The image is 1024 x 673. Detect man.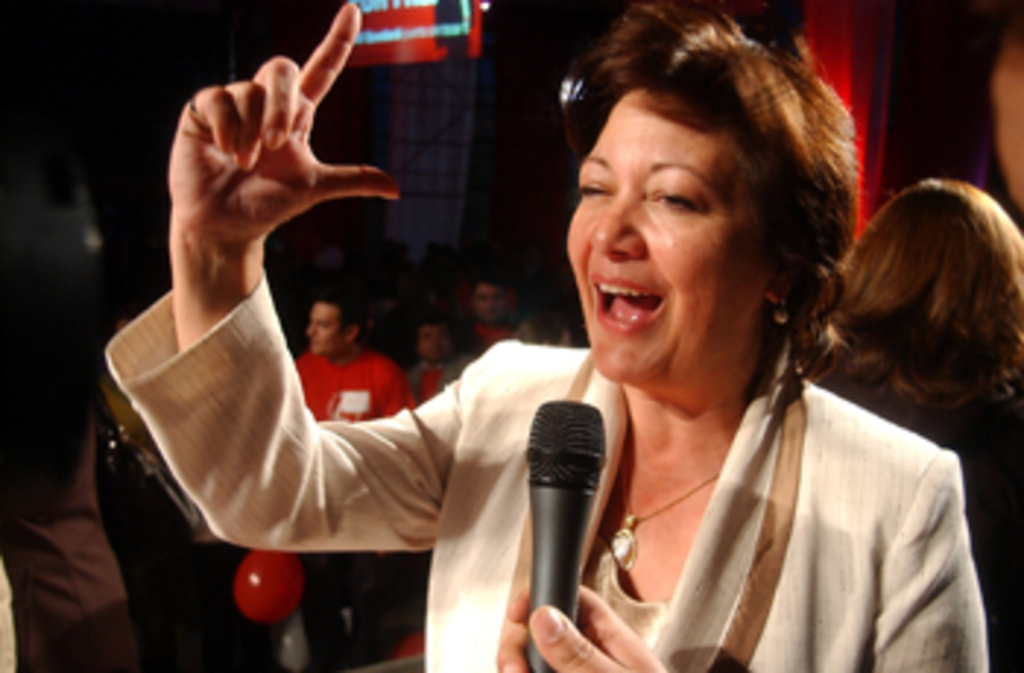
Detection: left=102, top=0, right=989, bottom=670.
